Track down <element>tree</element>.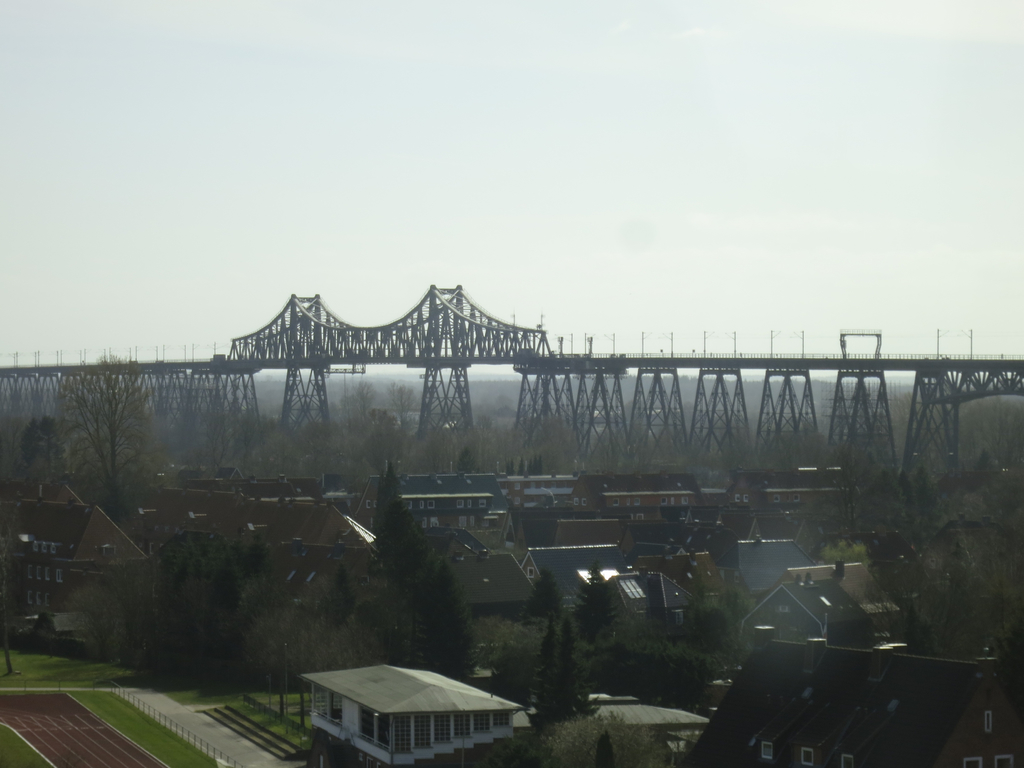
Tracked to locate(906, 465, 939, 541).
